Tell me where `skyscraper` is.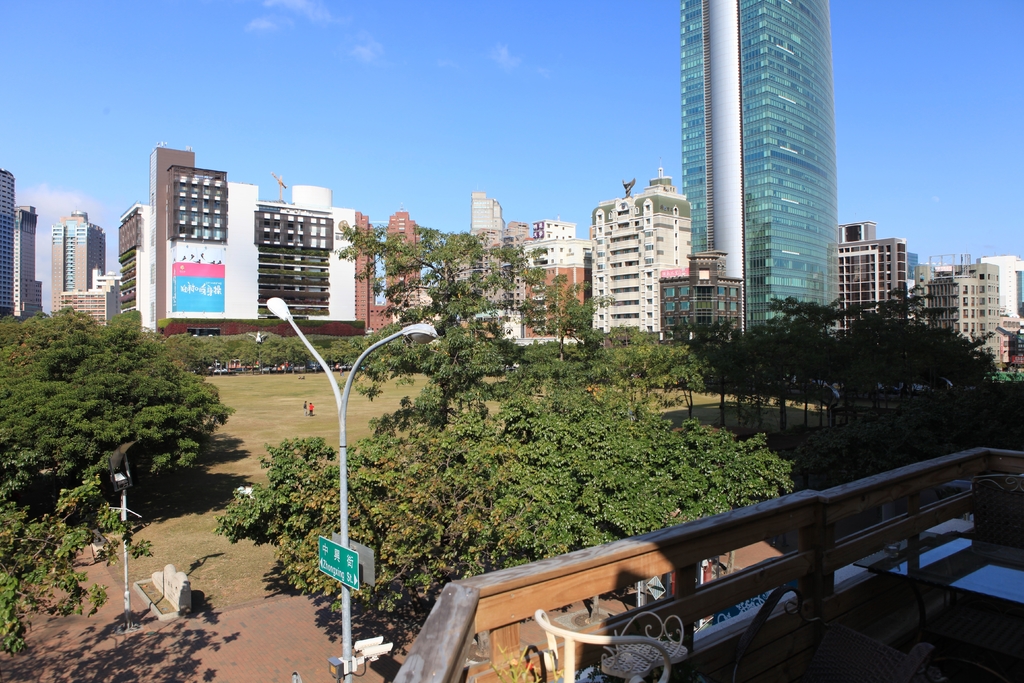
`skyscraper` is at 656,4,855,349.
